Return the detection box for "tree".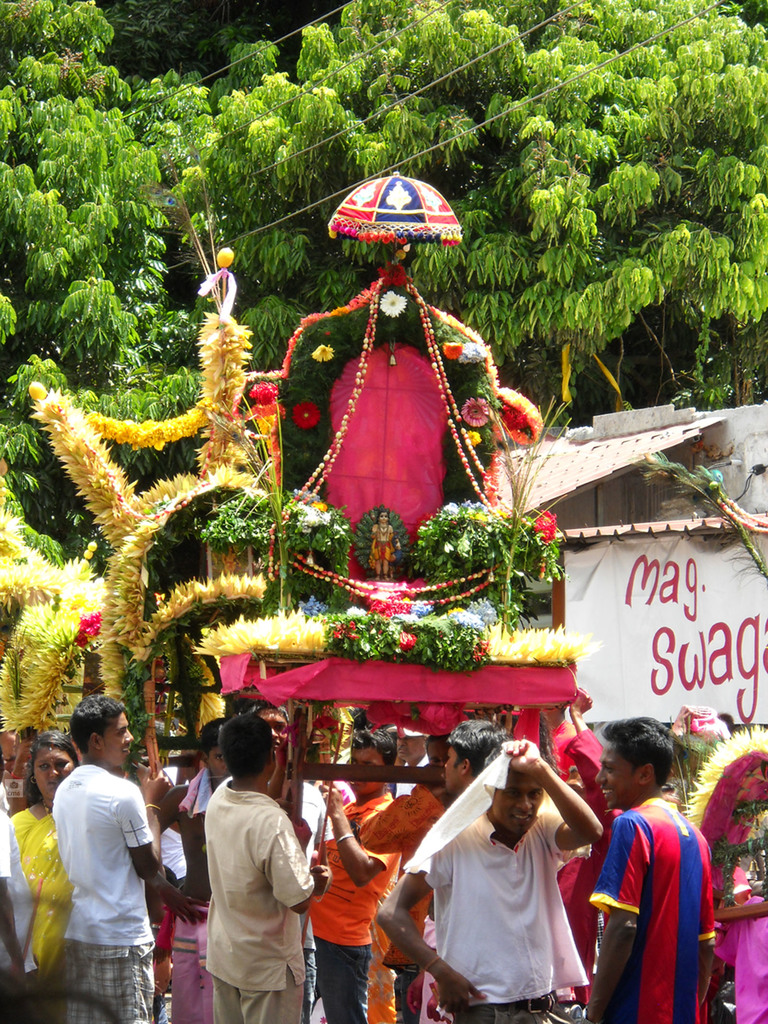
(177, 0, 767, 436).
